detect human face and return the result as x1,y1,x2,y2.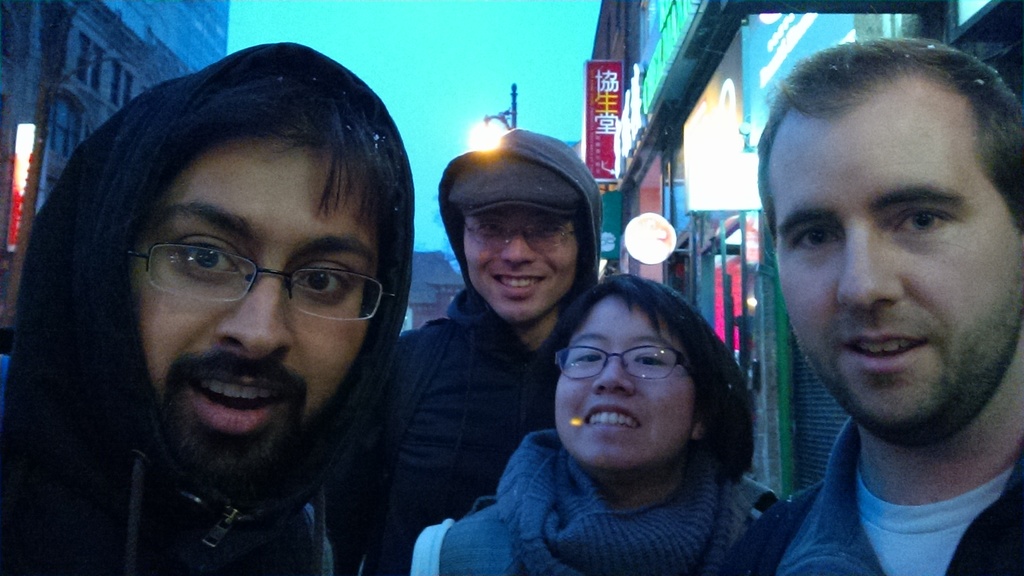
134,134,383,492.
